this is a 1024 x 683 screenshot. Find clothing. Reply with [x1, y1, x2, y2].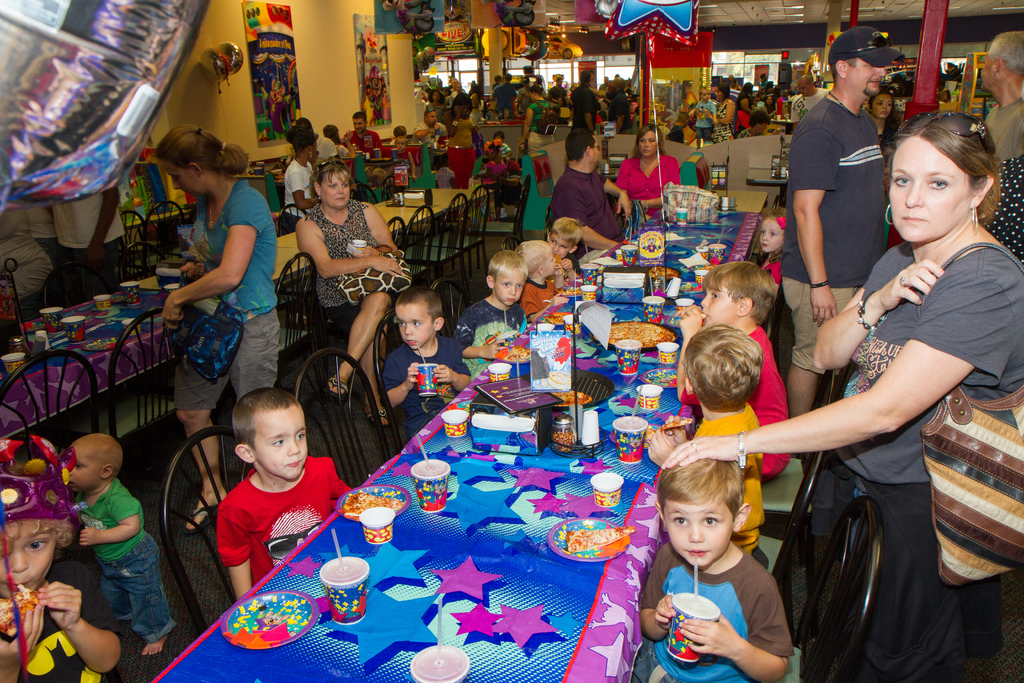
[491, 76, 518, 114].
